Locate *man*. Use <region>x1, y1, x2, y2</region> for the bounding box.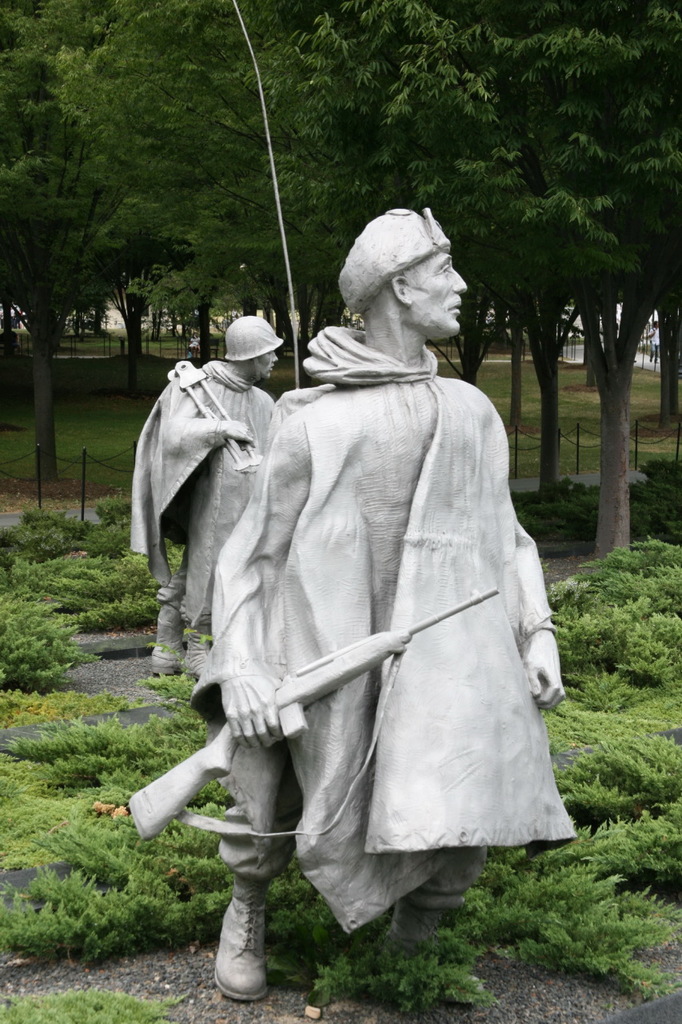
<region>142, 191, 596, 985</region>.
